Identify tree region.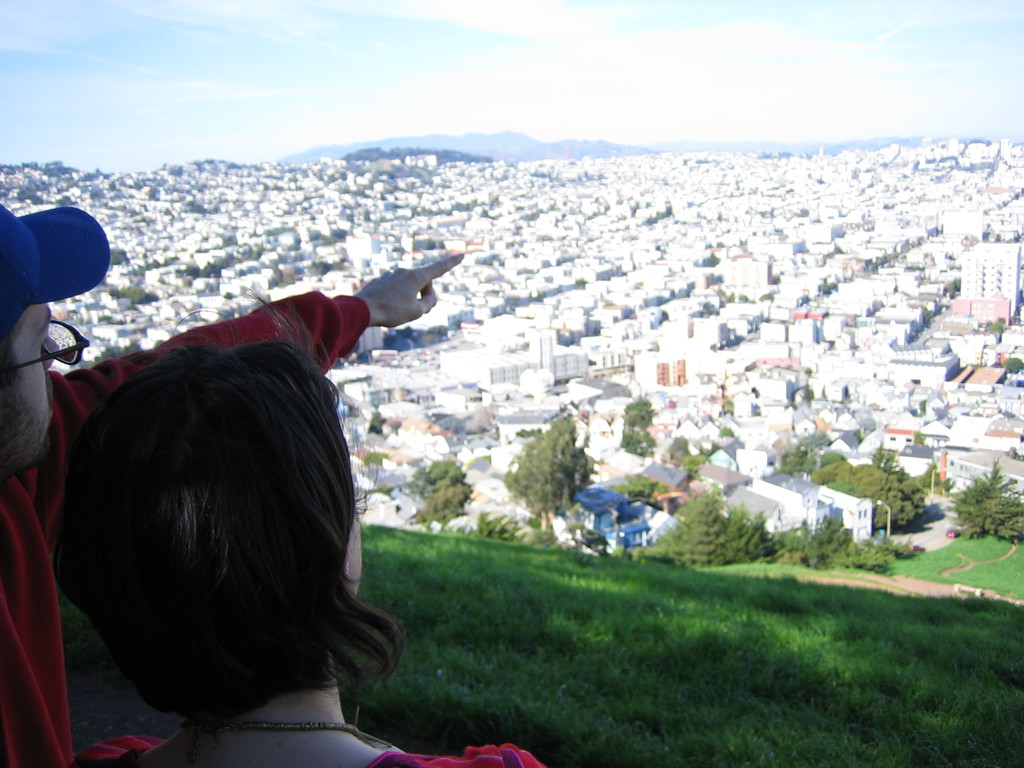
Region: select_region(106, 246, 131, 266).
